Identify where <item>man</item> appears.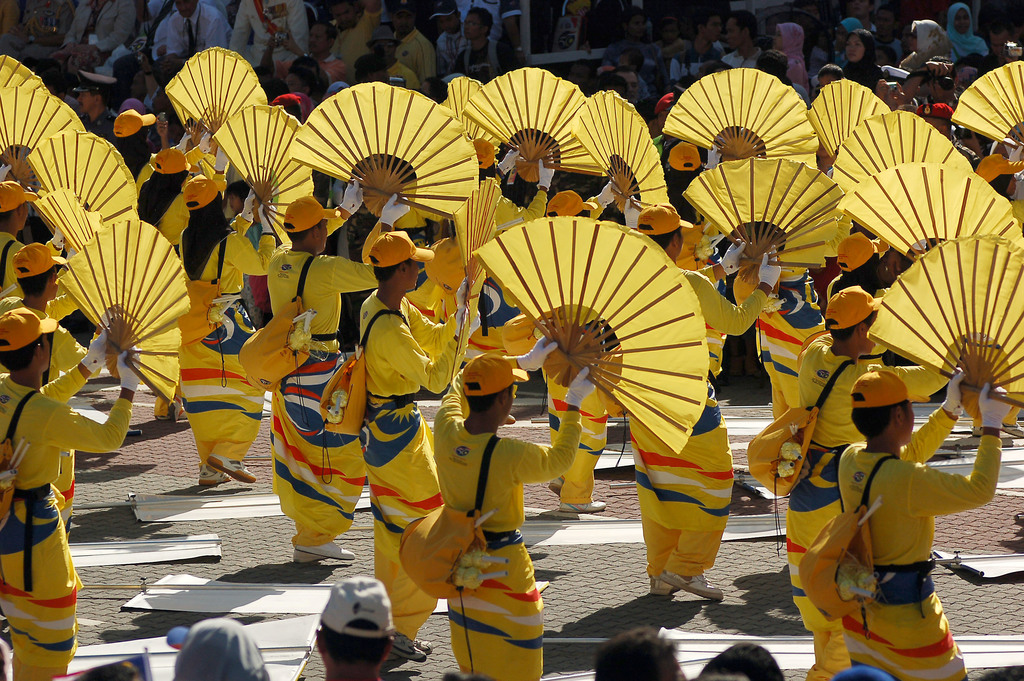
Appears at x1=698, y1=641, x2=785, y2=680.
